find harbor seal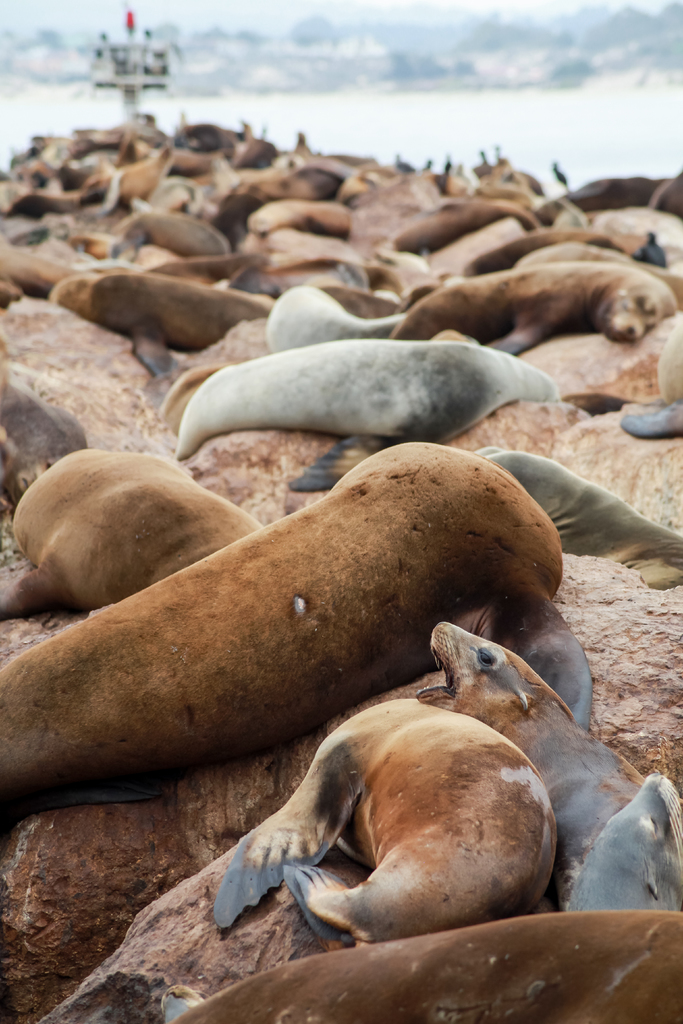
select_region(292, 442, 682, 589)
